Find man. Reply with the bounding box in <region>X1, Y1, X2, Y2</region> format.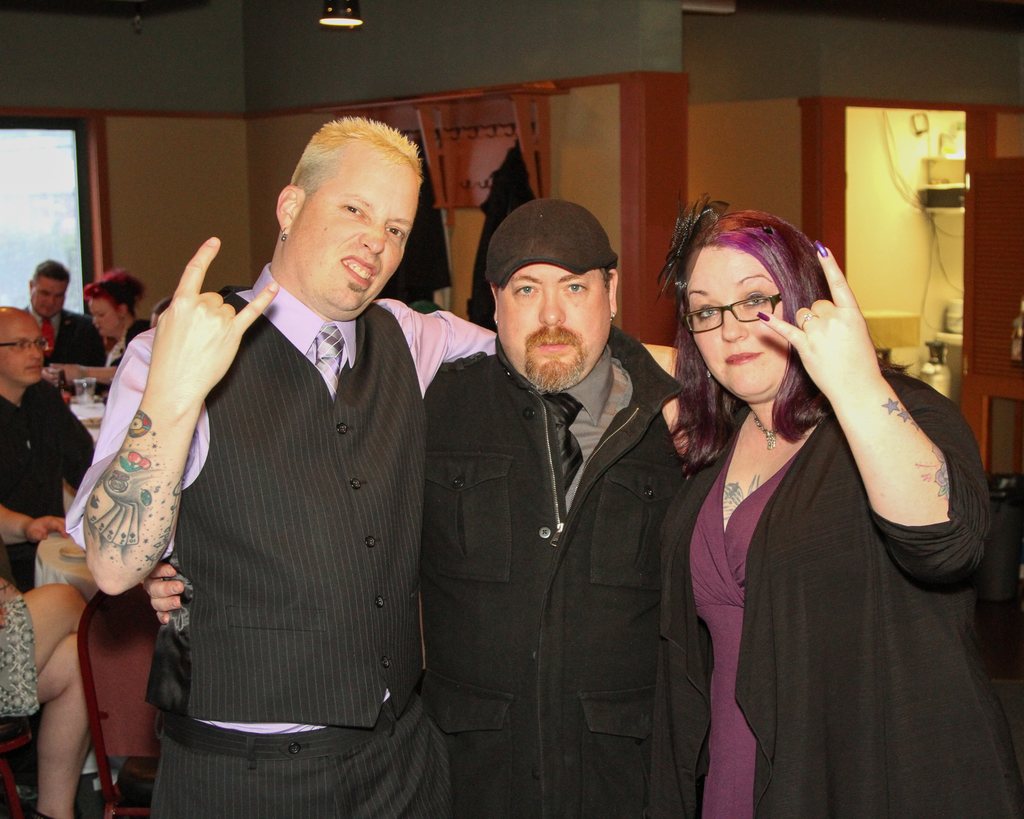
<region>143, 198, 732, 818</region>.
